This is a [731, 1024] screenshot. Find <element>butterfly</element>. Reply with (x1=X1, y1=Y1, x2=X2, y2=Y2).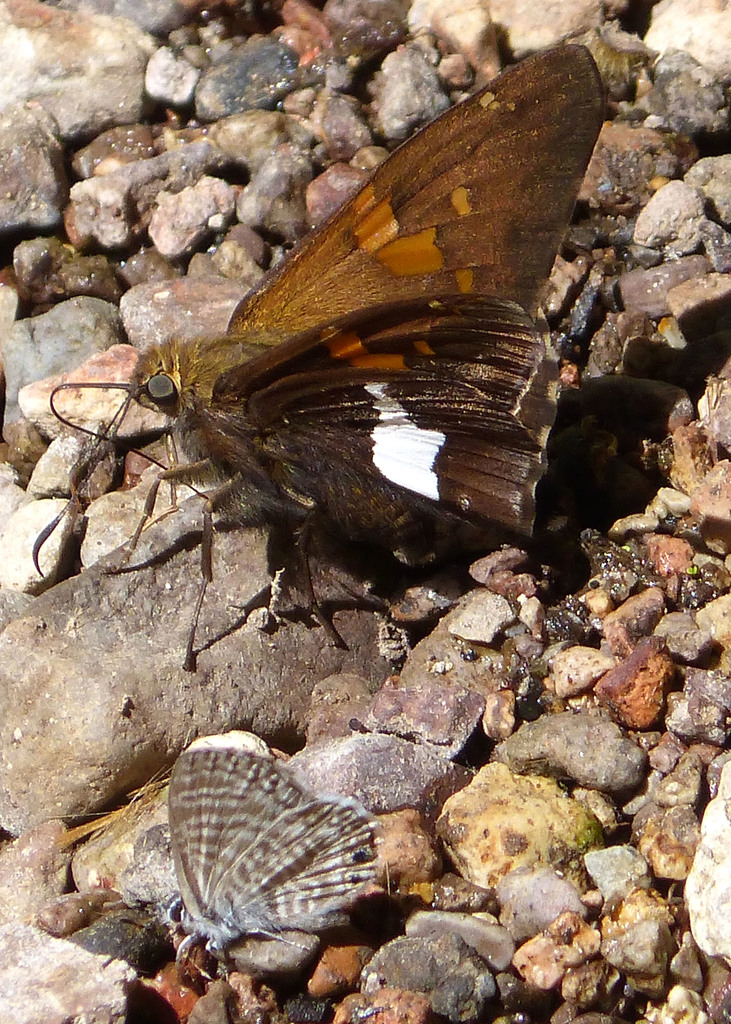
(x1=156, y1=727, x2=389, y2=979).
